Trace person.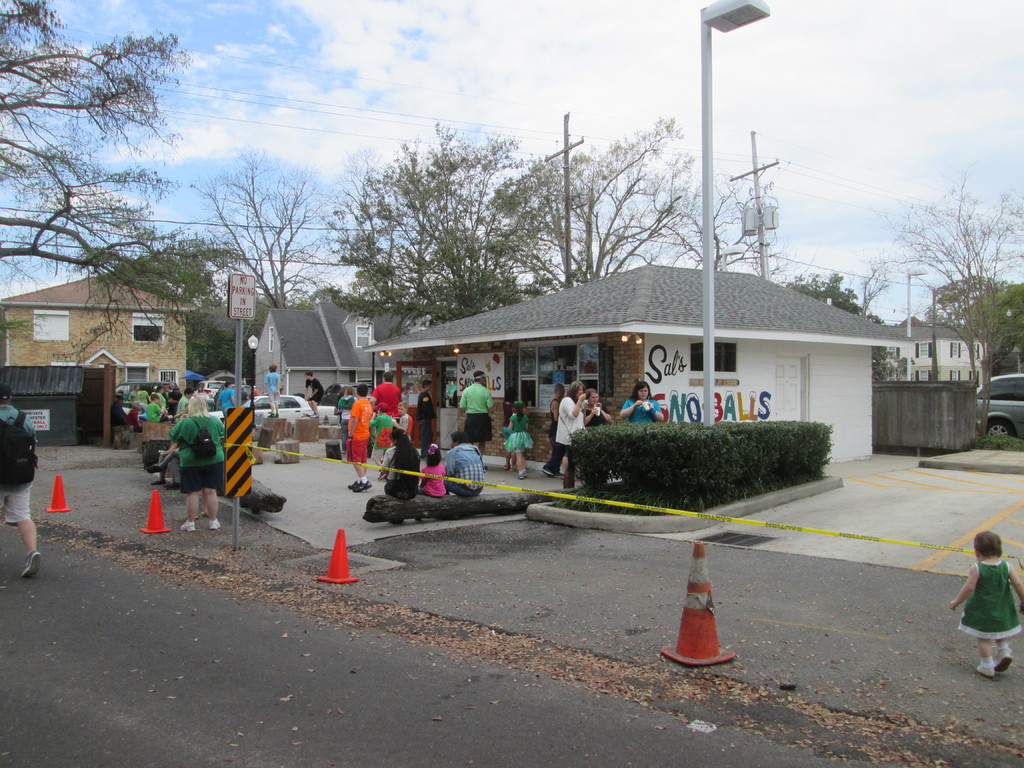
Traced to (420,384,441,436).
